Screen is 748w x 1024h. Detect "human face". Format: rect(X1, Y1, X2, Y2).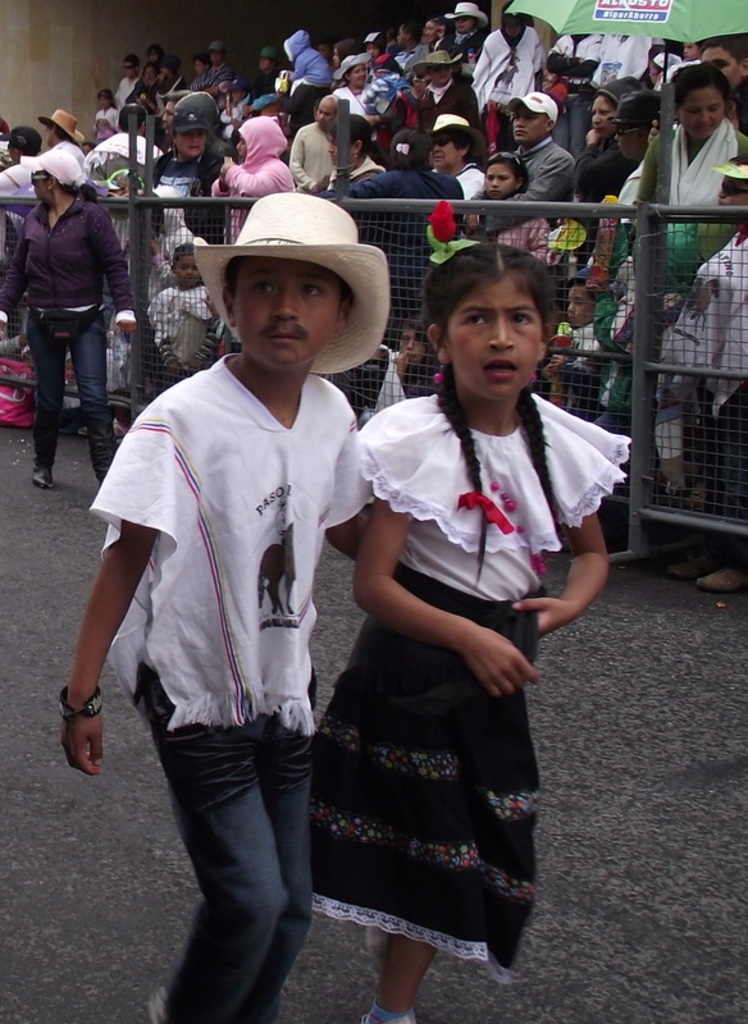
rect(196, 60, 211, 79).
